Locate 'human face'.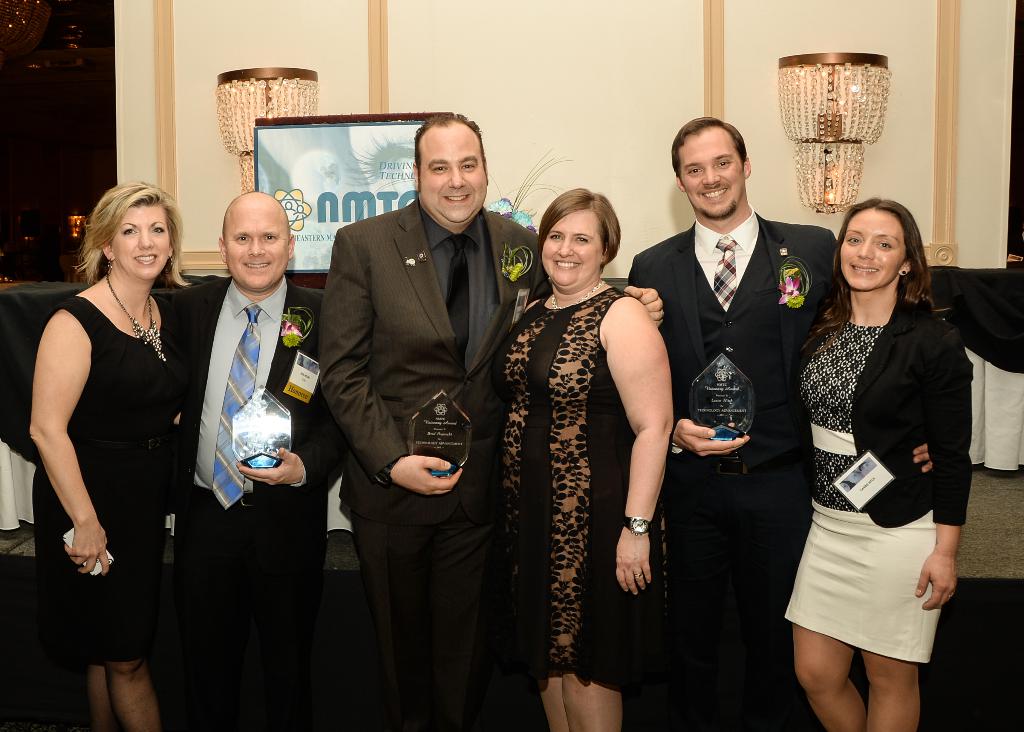
Bounding box: box(225, 206, 288, 288).
